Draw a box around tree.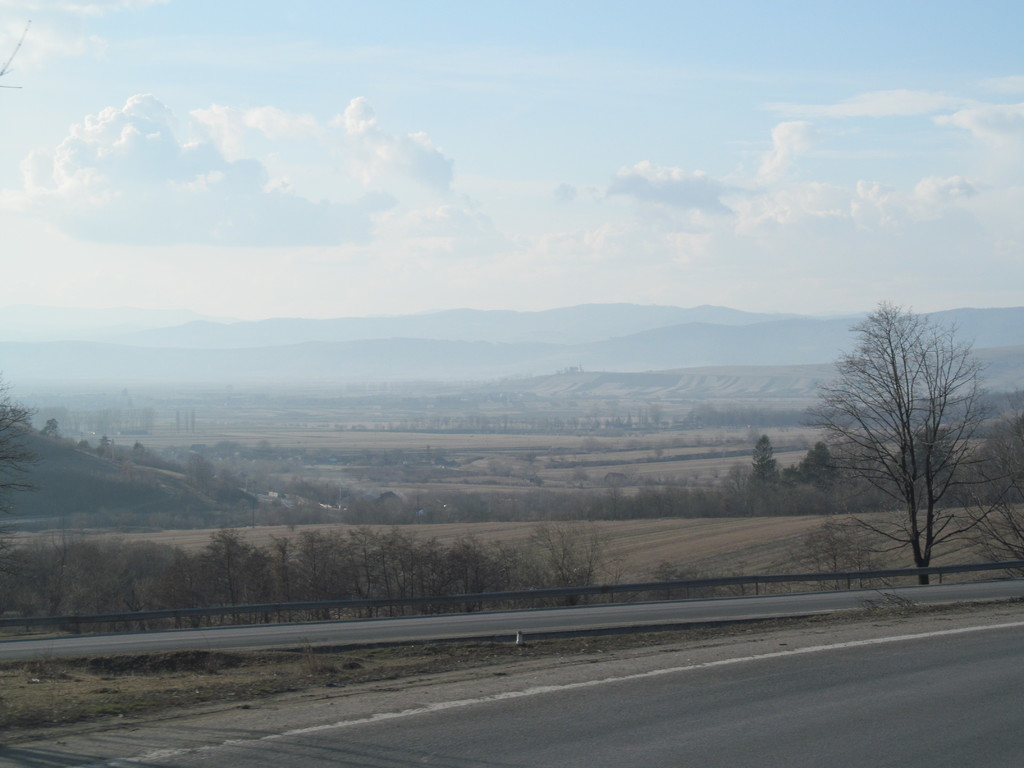
(left=134, top=441, right=147, bottom=465).
